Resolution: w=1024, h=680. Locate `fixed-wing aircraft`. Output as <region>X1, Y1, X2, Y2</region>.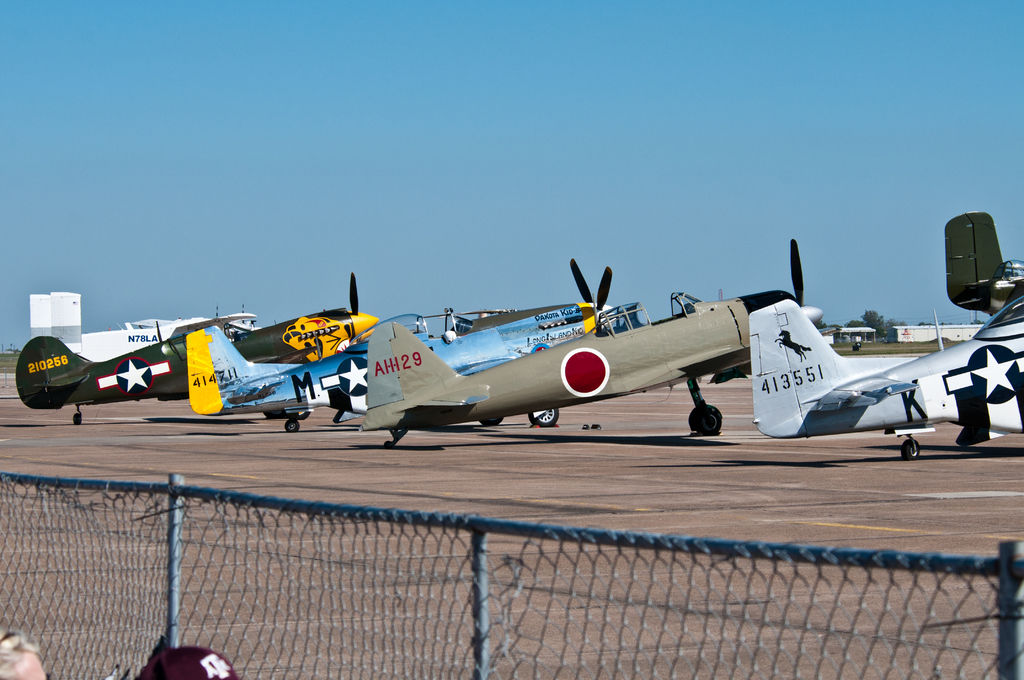
<region>359, 231, 825, 442</region>.
